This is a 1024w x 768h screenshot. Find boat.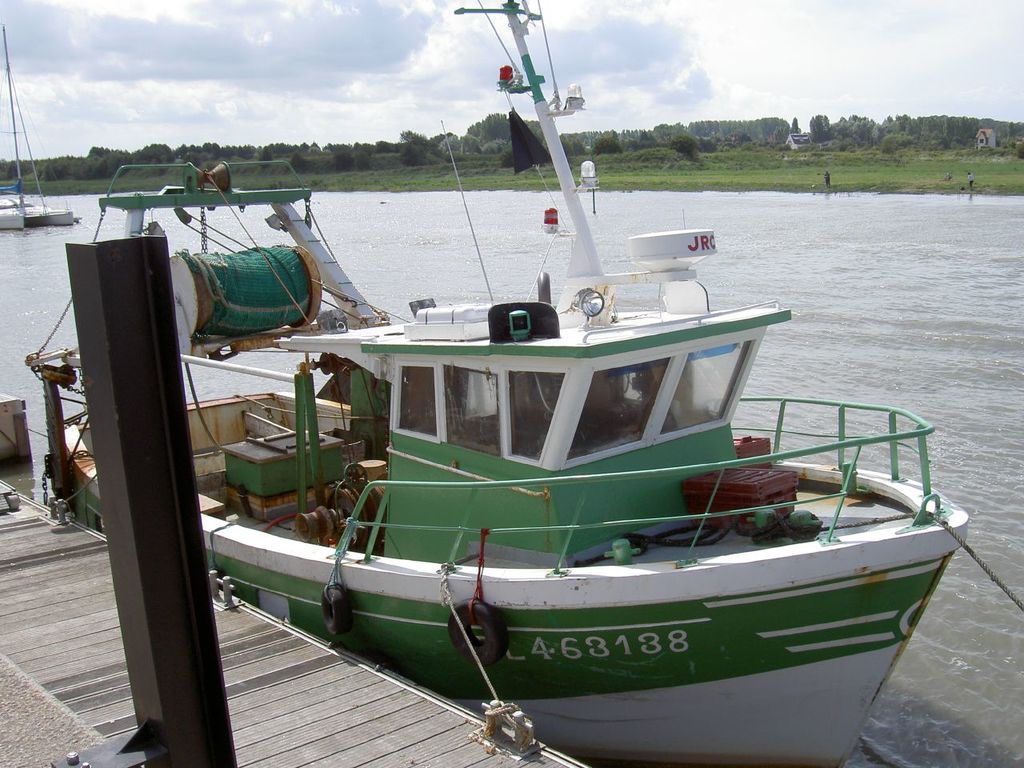
Bounding box: select_region(0, 35, 78, 227).
